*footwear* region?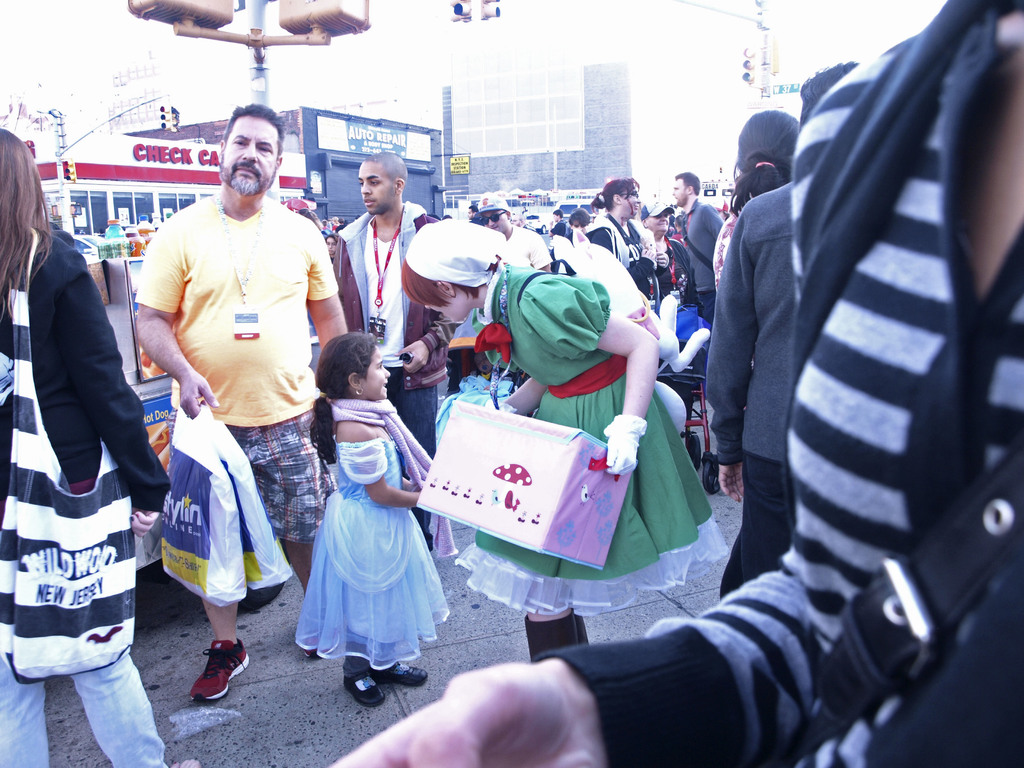
305, 630, 340, 661
